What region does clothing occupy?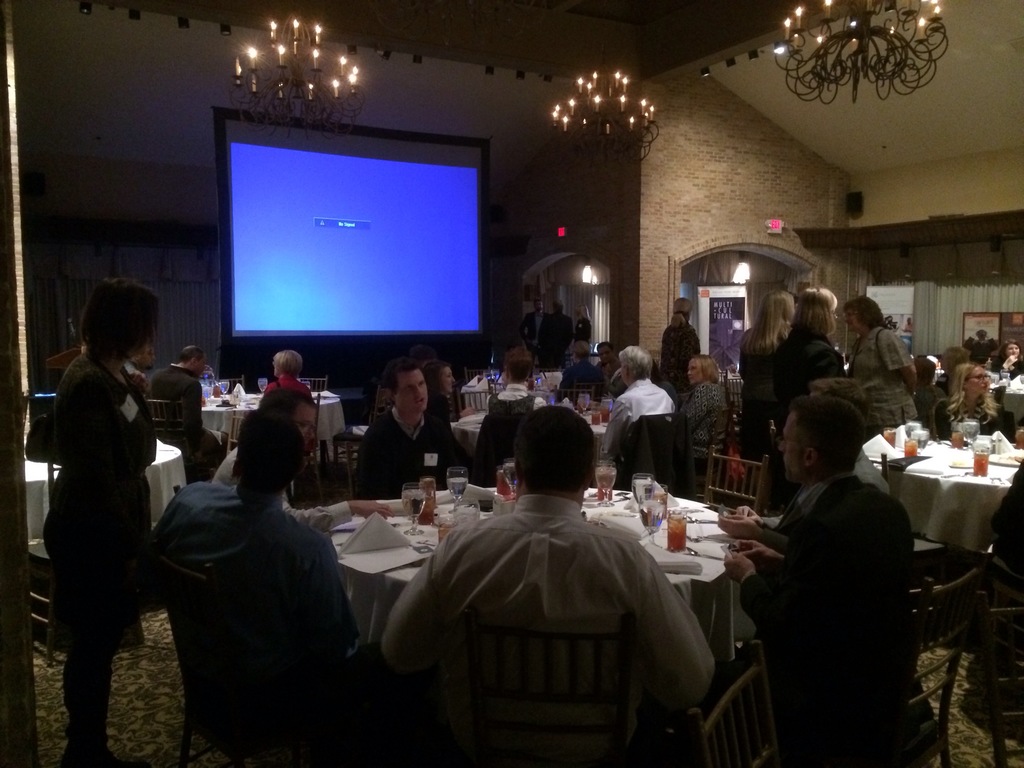
<box>733,338,783,463</box>.
